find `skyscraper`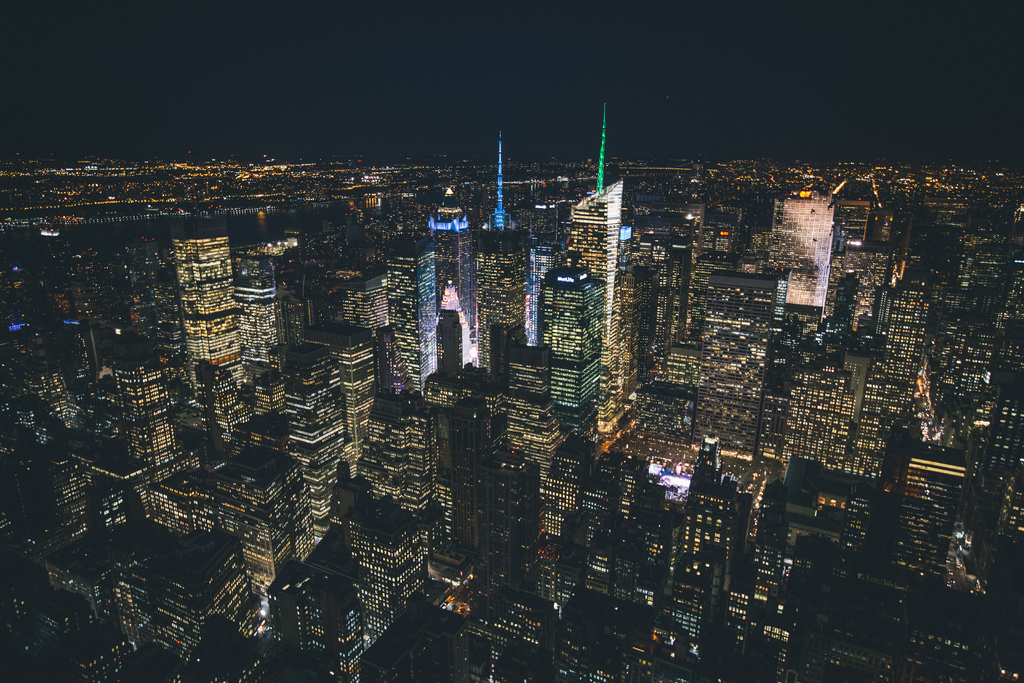
426/187/472/326
